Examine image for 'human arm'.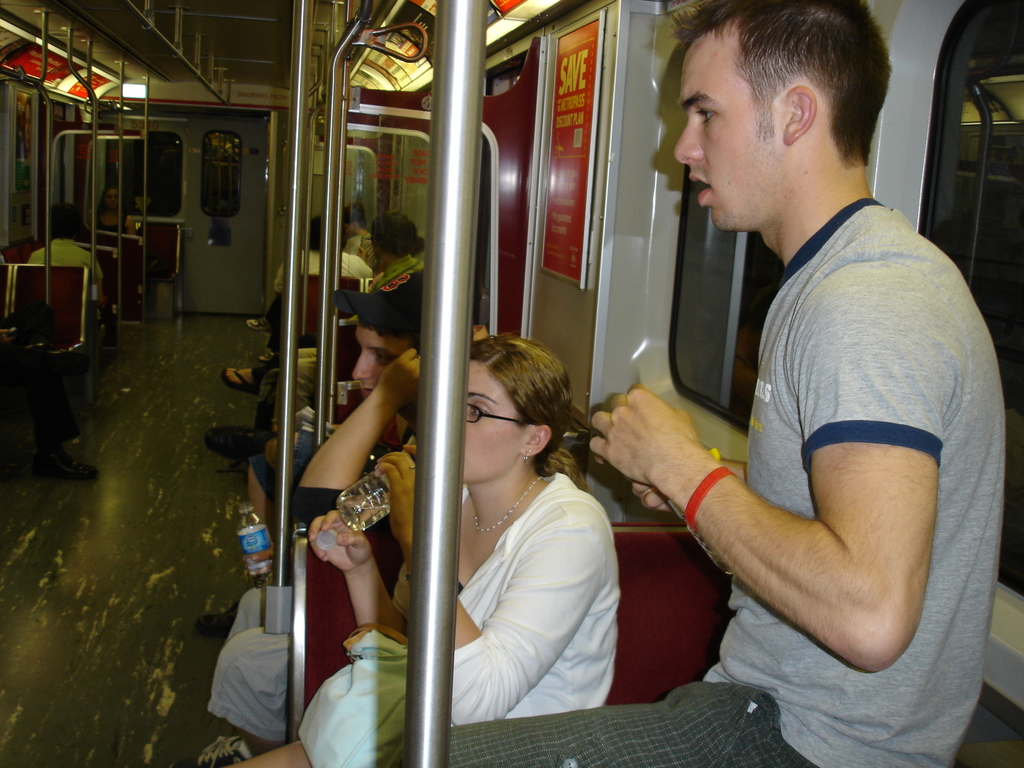
Examination result: box(371, 442, 611, 732).
